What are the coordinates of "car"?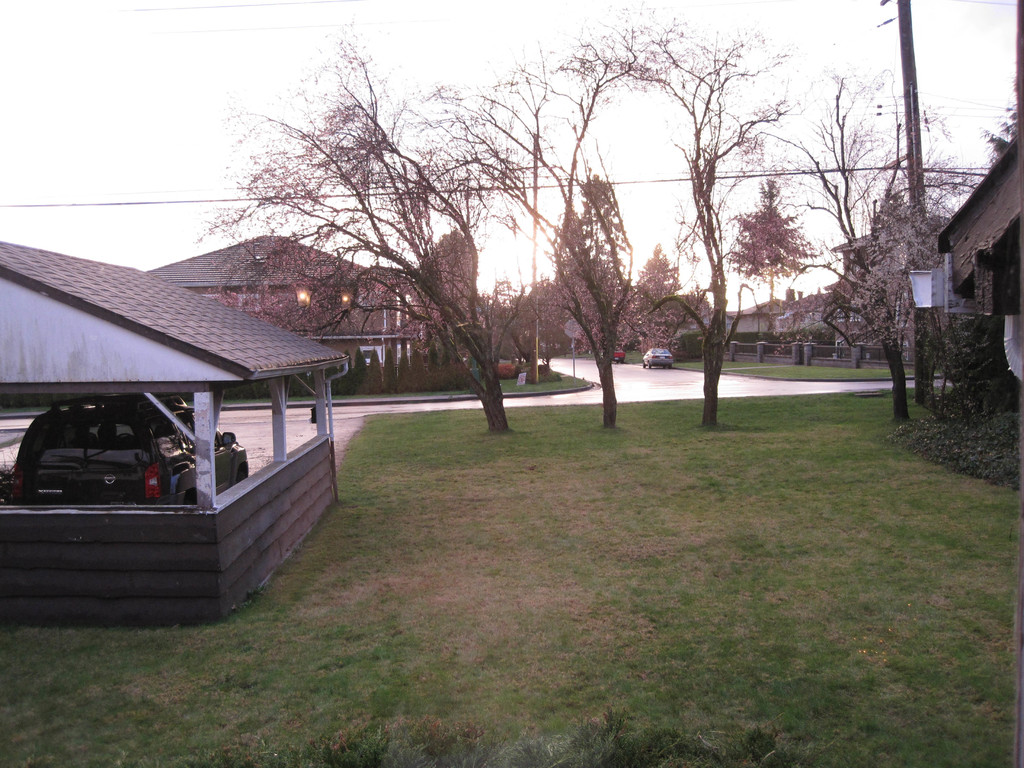
box(602, 344, 625, 364).
